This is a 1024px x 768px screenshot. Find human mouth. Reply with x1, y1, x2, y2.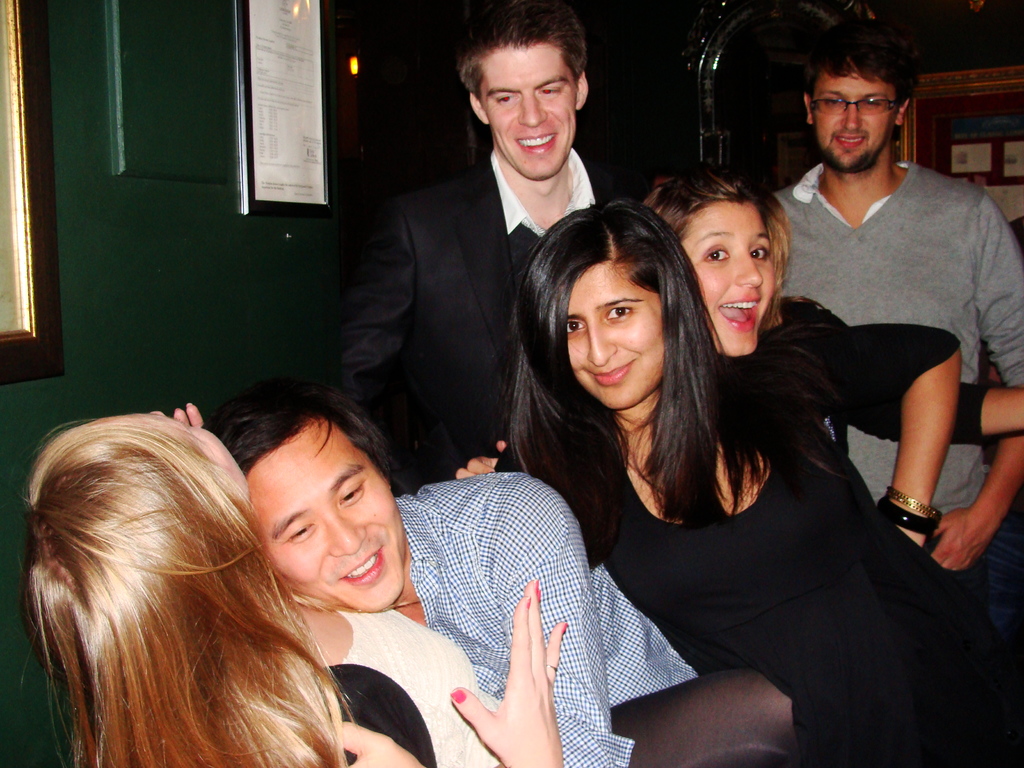
836, 135, 874, 150.
